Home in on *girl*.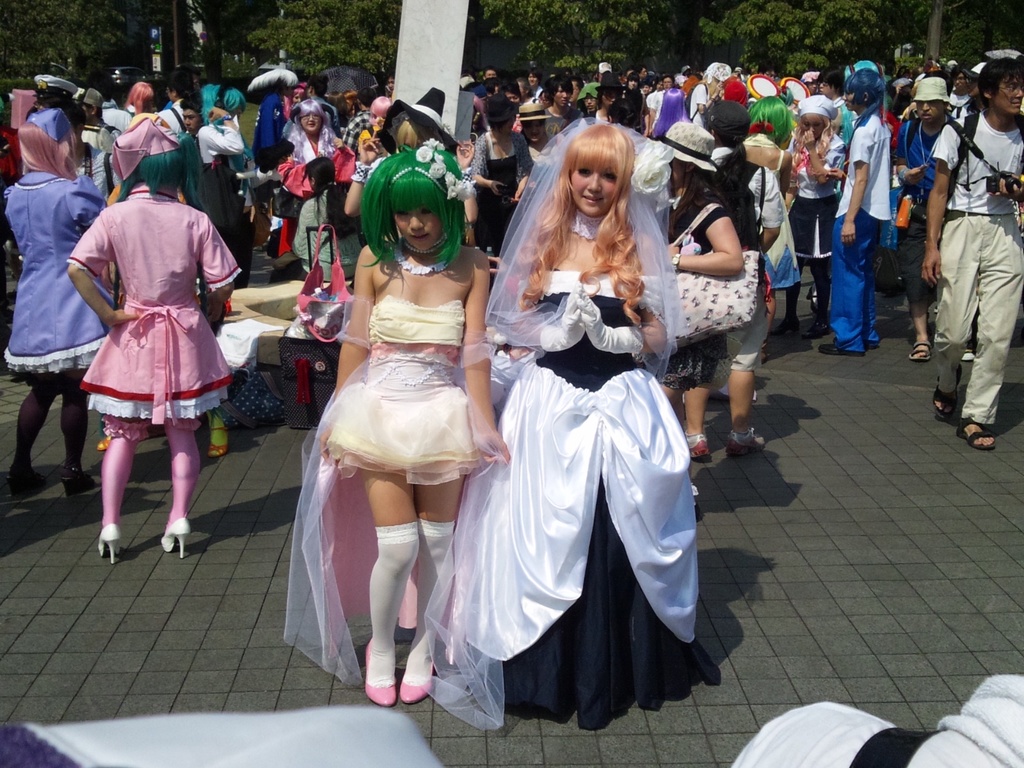
Homed in at (809, 65, 924, 365).
